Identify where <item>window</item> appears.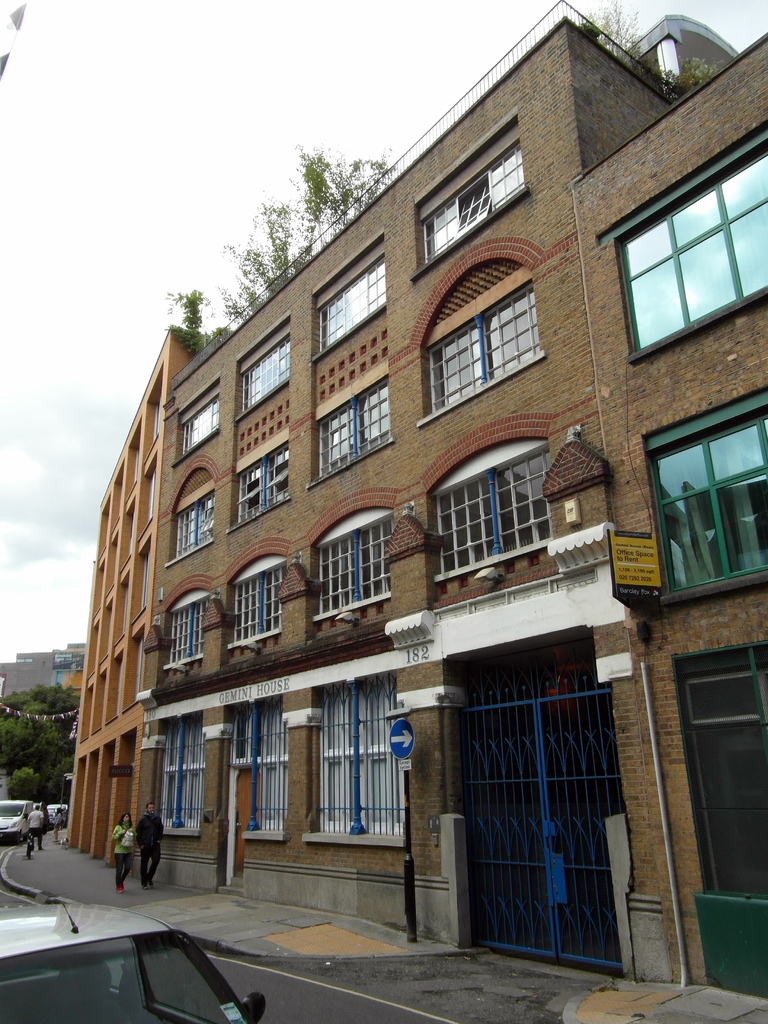
Appears at 231 562 282 637.
